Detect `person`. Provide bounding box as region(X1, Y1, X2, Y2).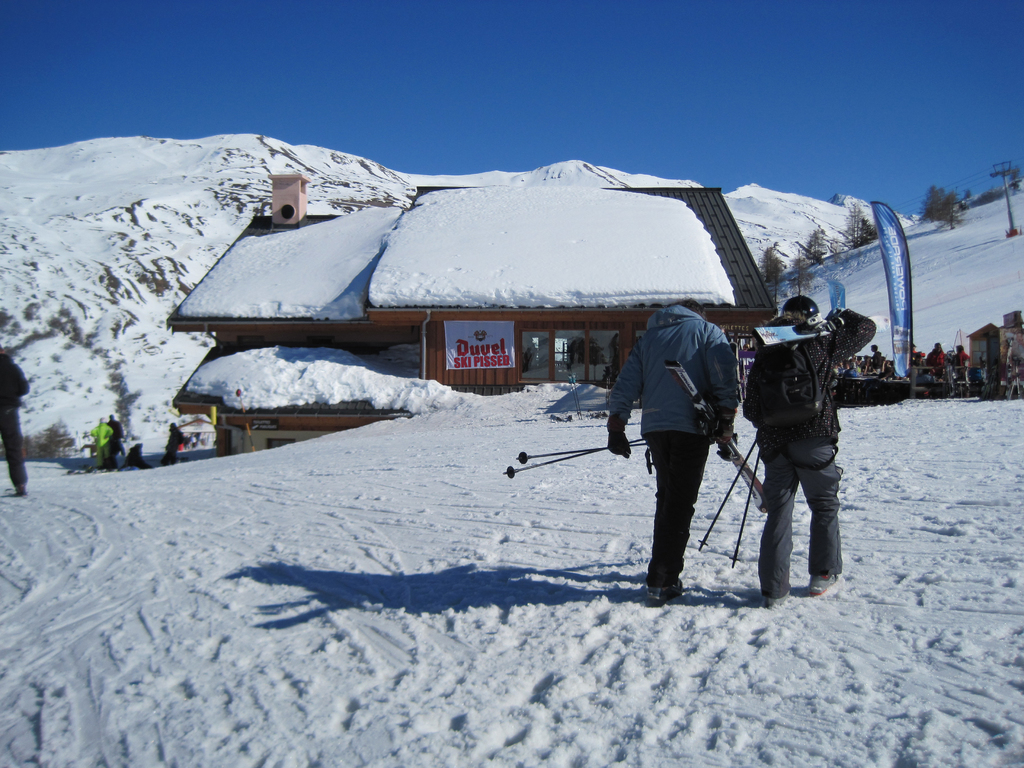
region(604, 294, 741, 594).
